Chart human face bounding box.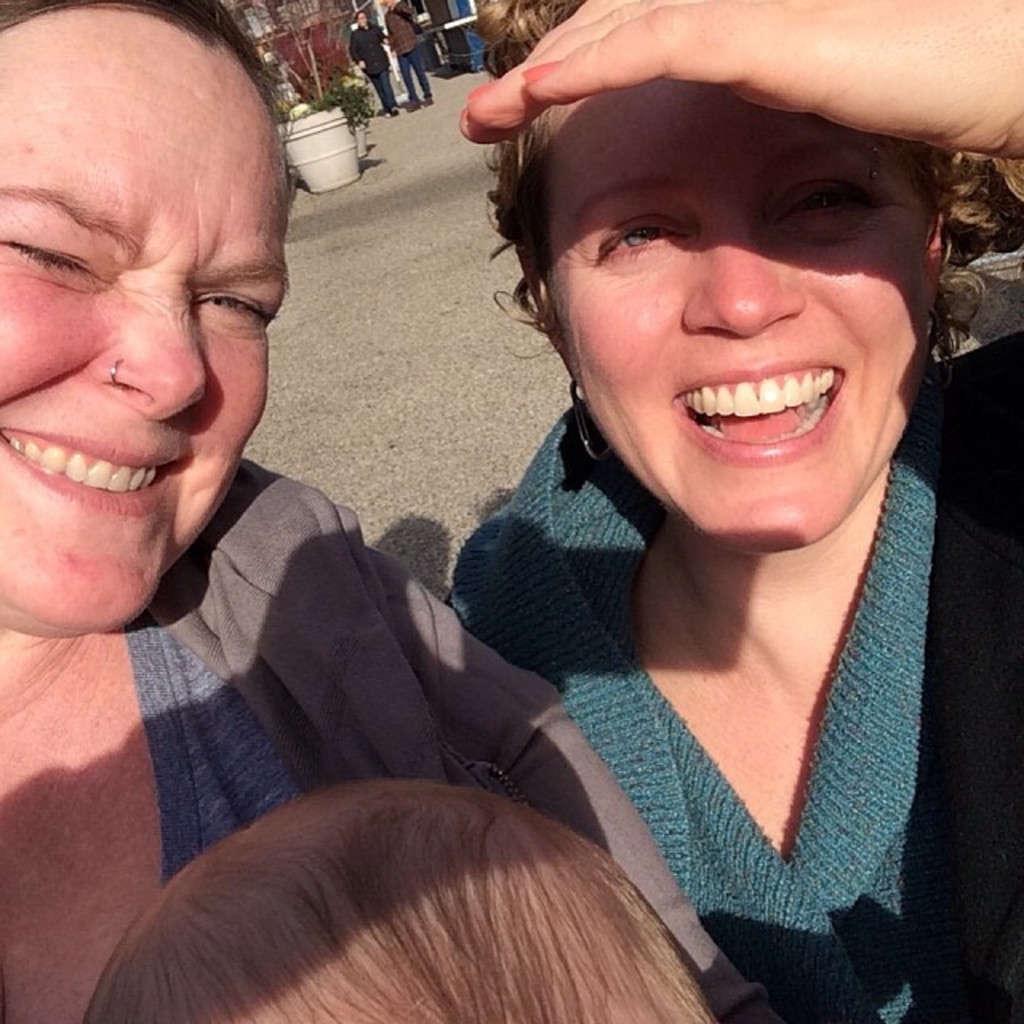
Charted: bbox=(0, 24, 285, 640).
